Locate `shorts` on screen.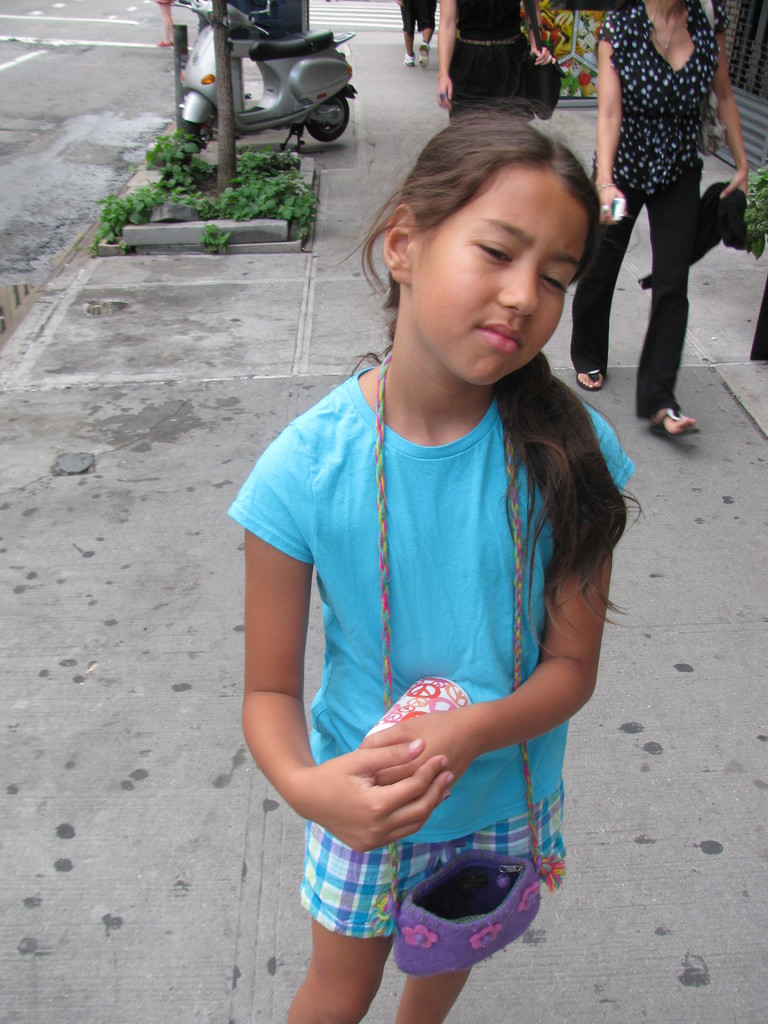
On screen at rect(301, 785, 568, 937).
